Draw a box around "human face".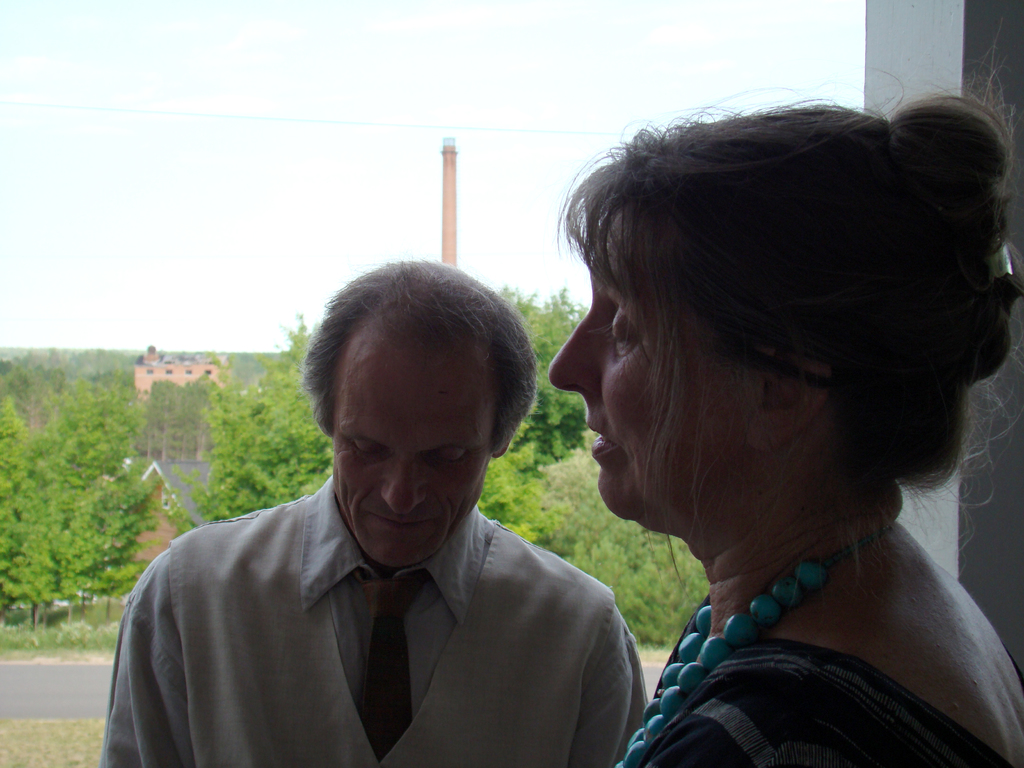
[x1=326, y1=337, x2=497, y2=562].
